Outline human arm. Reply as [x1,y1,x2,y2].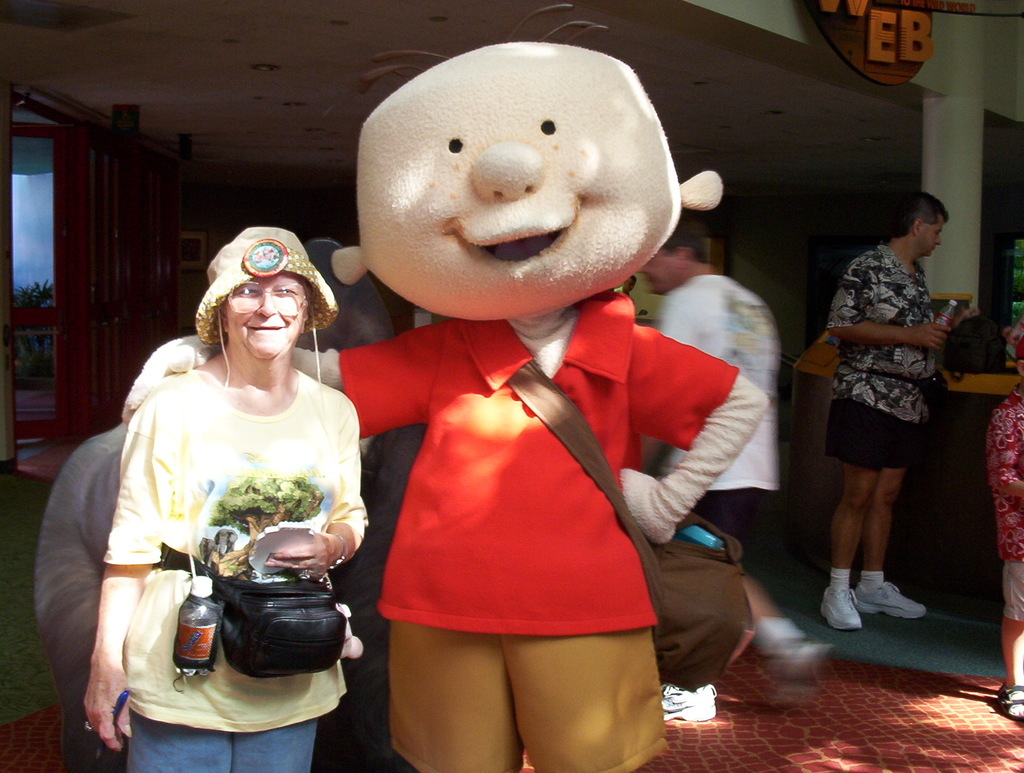
[612,322,774,546].
